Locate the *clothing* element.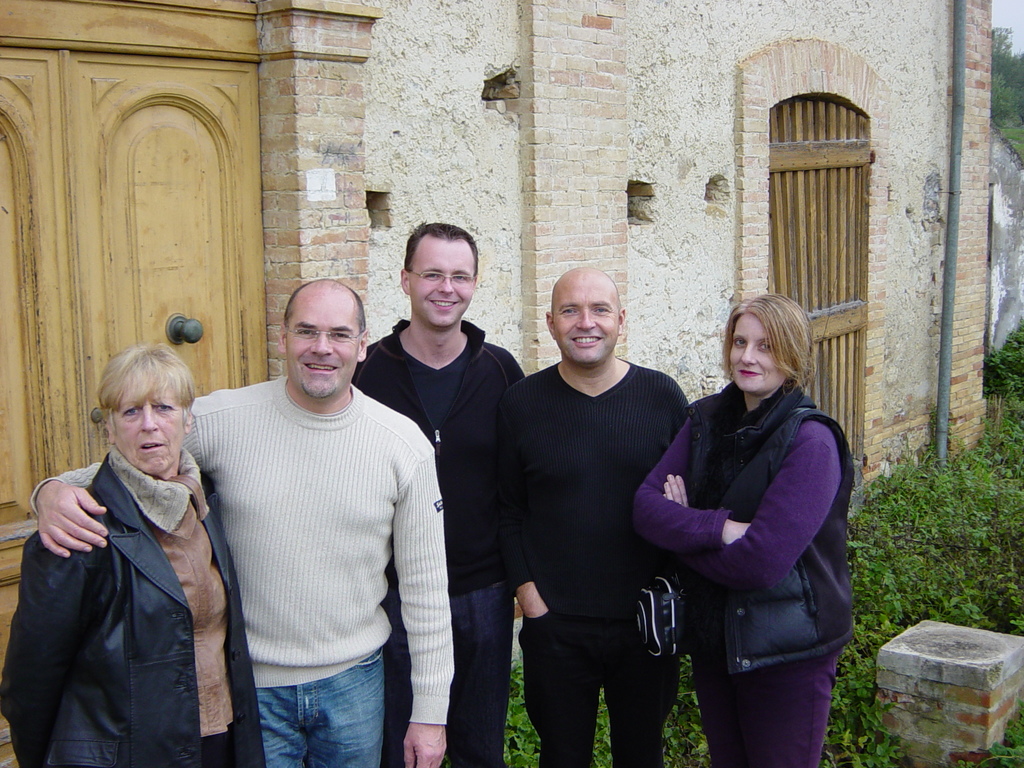
Element bbox: (504,357,694,767).
